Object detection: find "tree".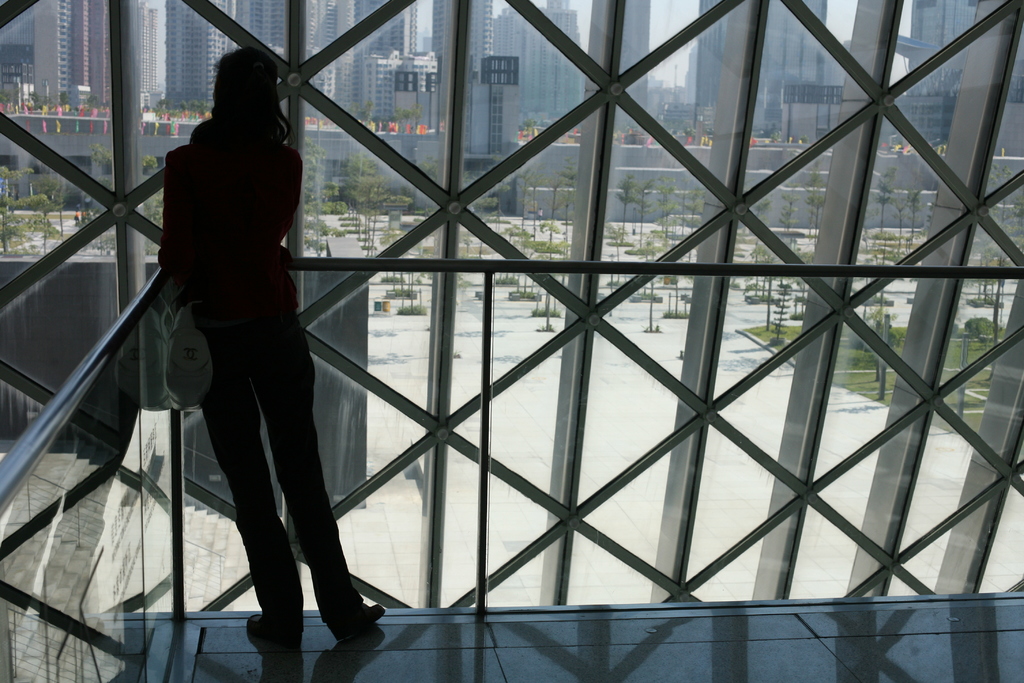
<box>1,165,37,197</box>.
